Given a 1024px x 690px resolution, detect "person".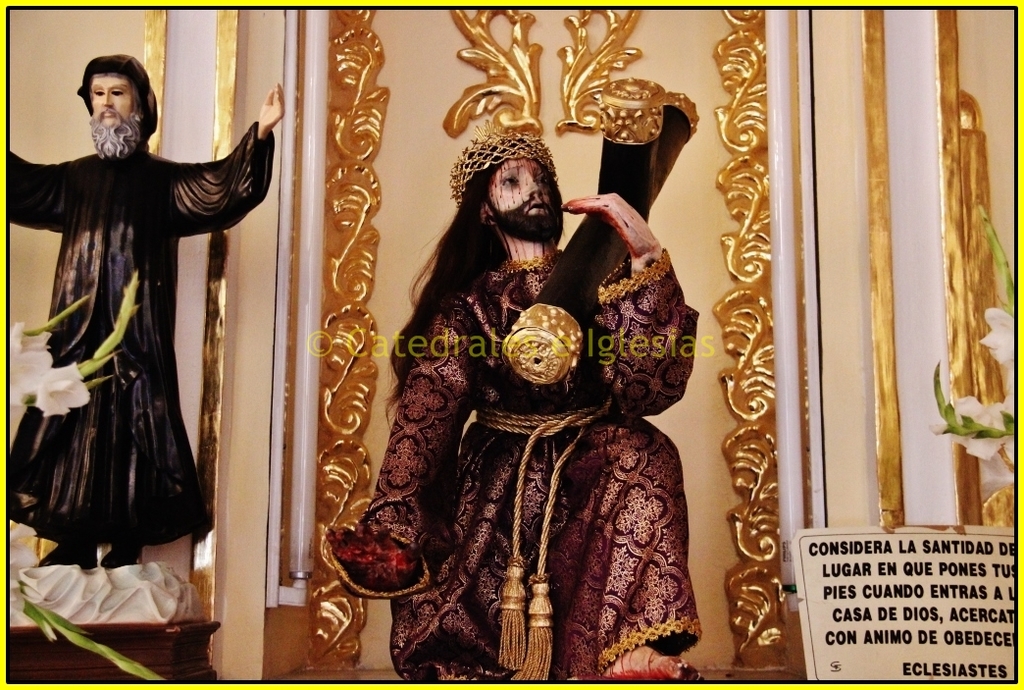
[11, 52, 284, 570].
